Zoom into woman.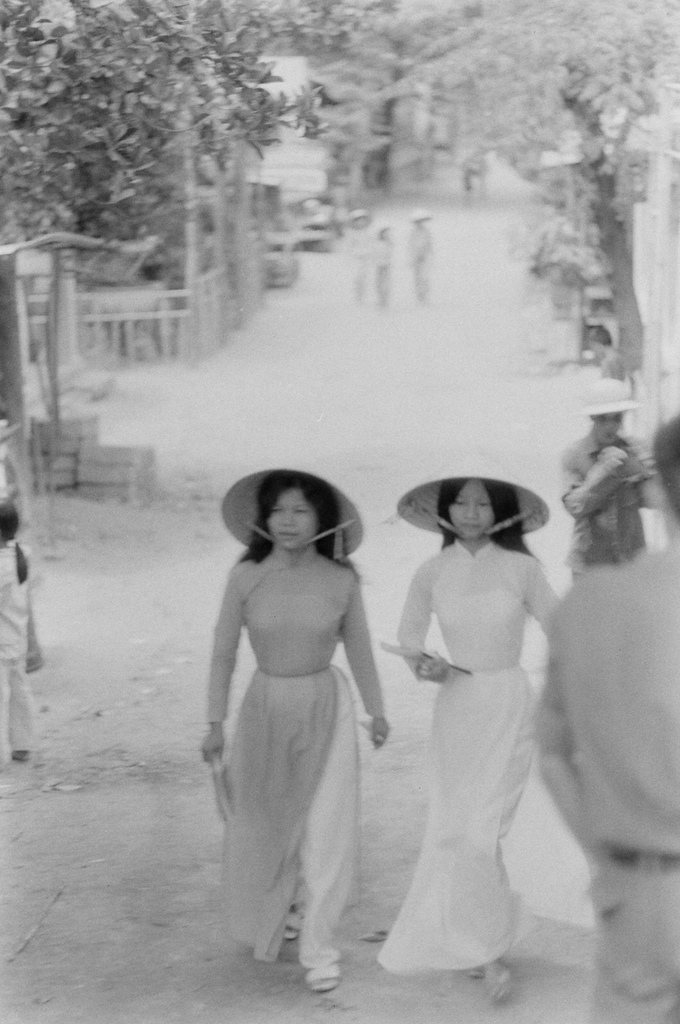
Zoom target: {"left": 0, "top": 496, "right": 35, "bottom": 785}.
